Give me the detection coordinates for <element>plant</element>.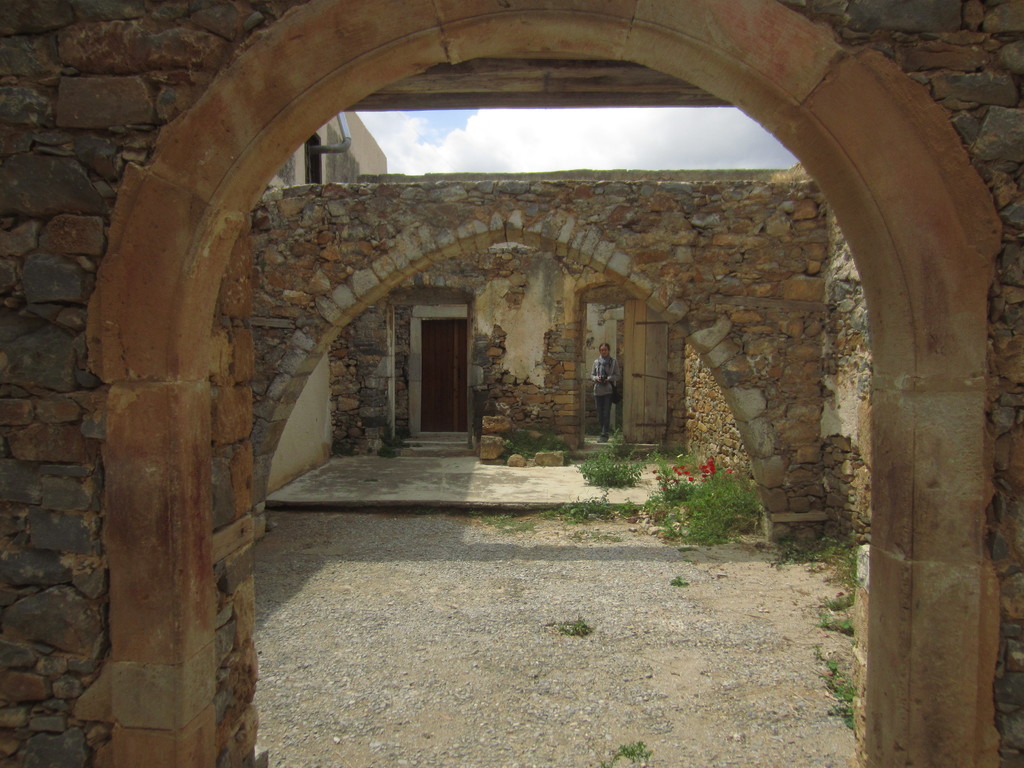
550:609:598:642.
